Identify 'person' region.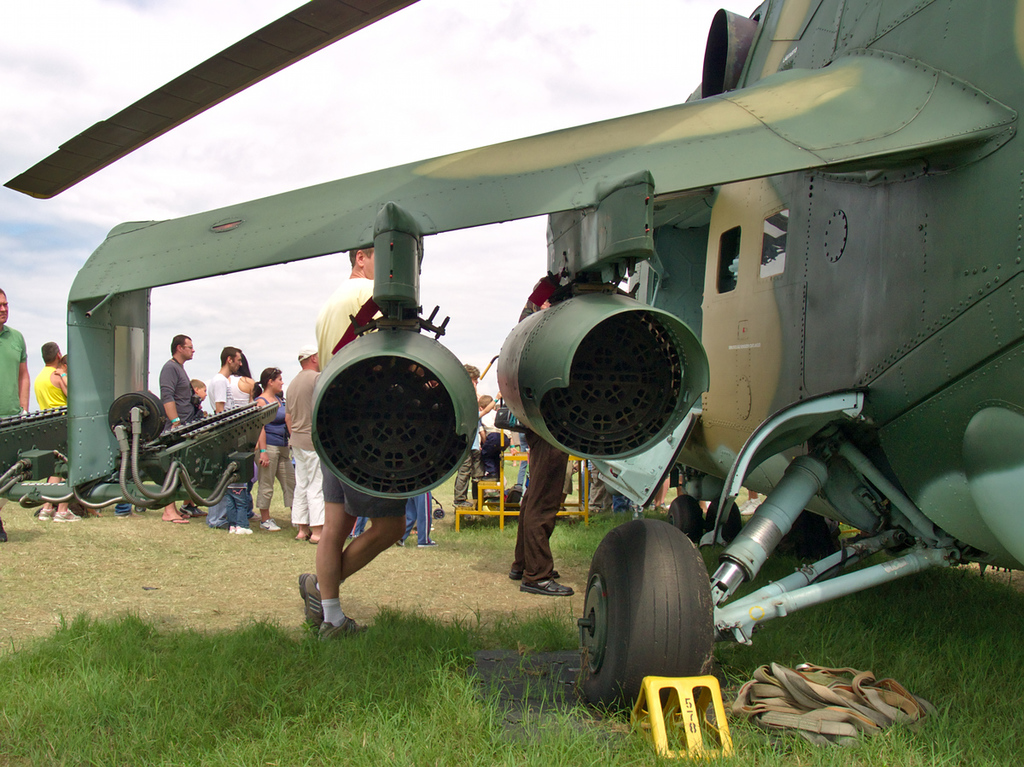
Region: <box>0,286,32,537</box>.
